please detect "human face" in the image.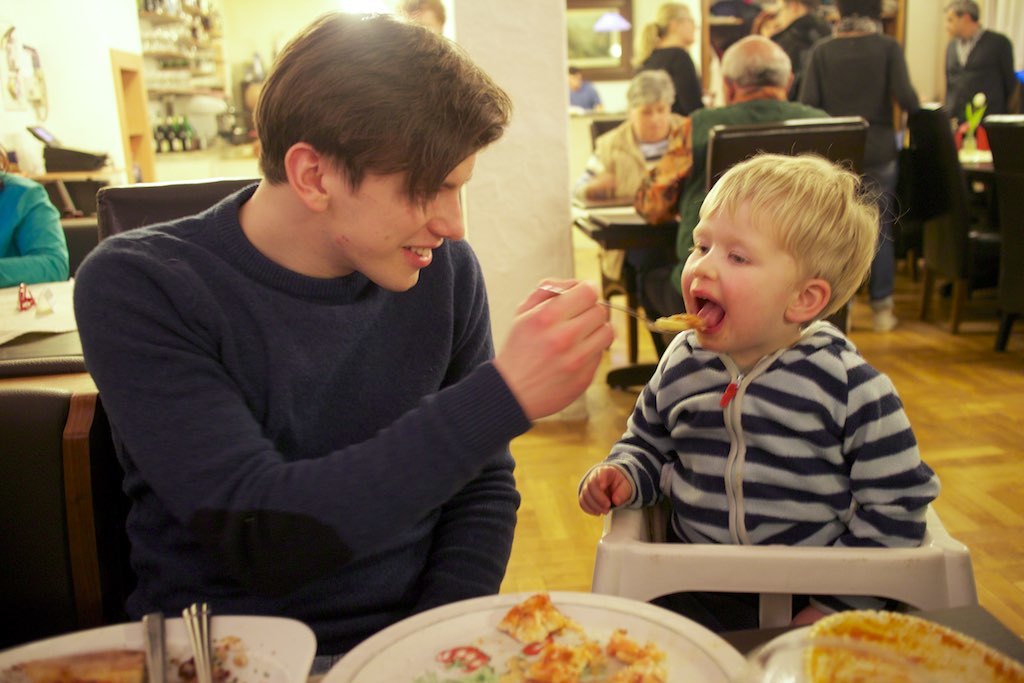
region(674, 13, 698, 49).
